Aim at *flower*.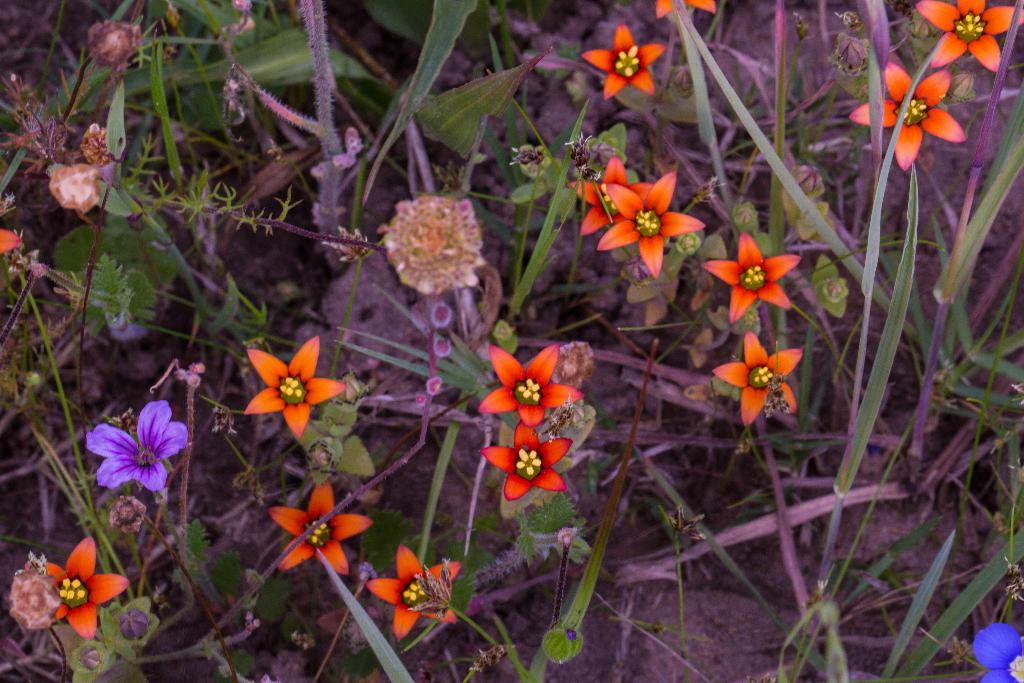
Aimed at (652, 0, 719, 15).
